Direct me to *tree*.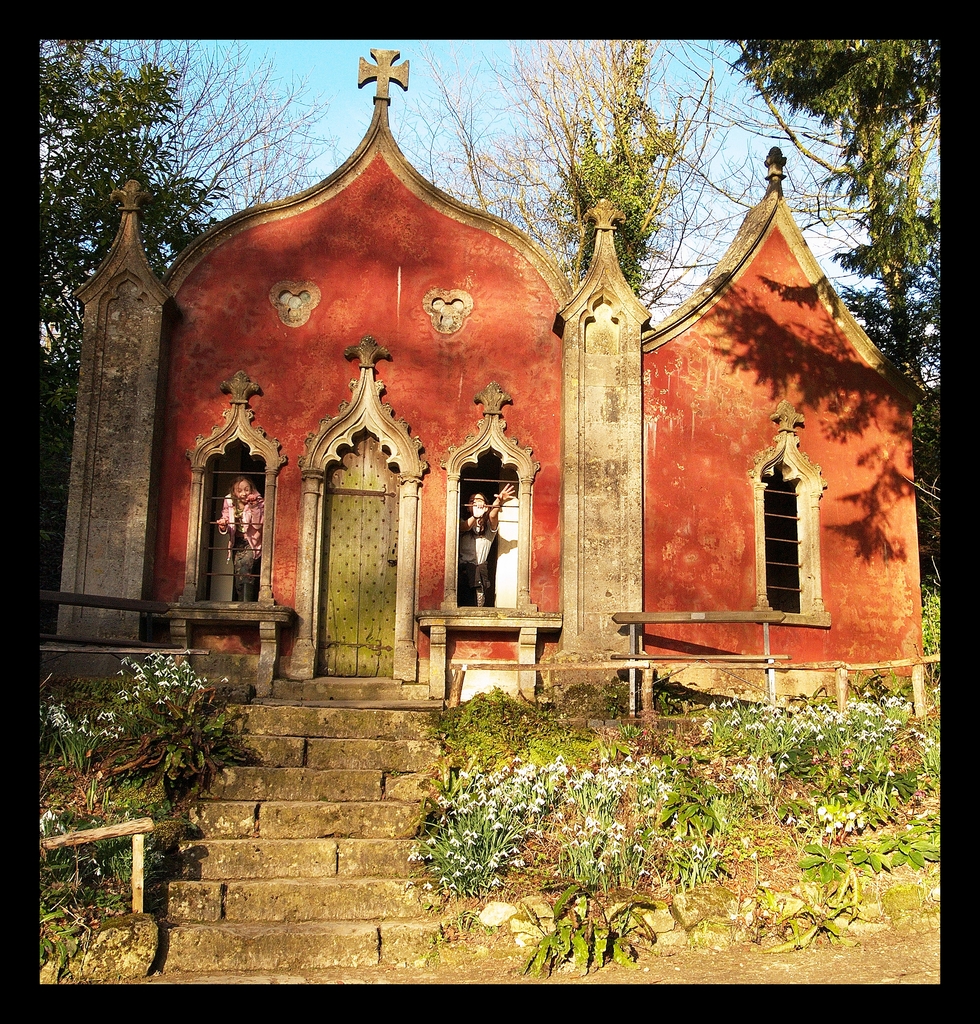
Direction: bbox=(722, 37, 942, 389).
